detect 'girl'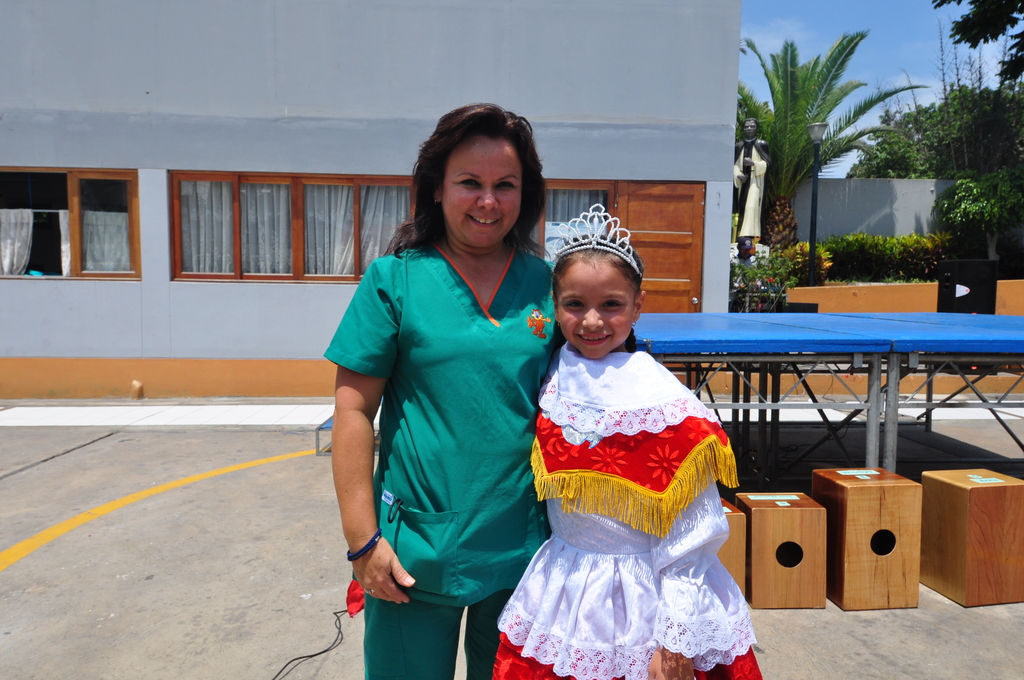
492:231:761:679
